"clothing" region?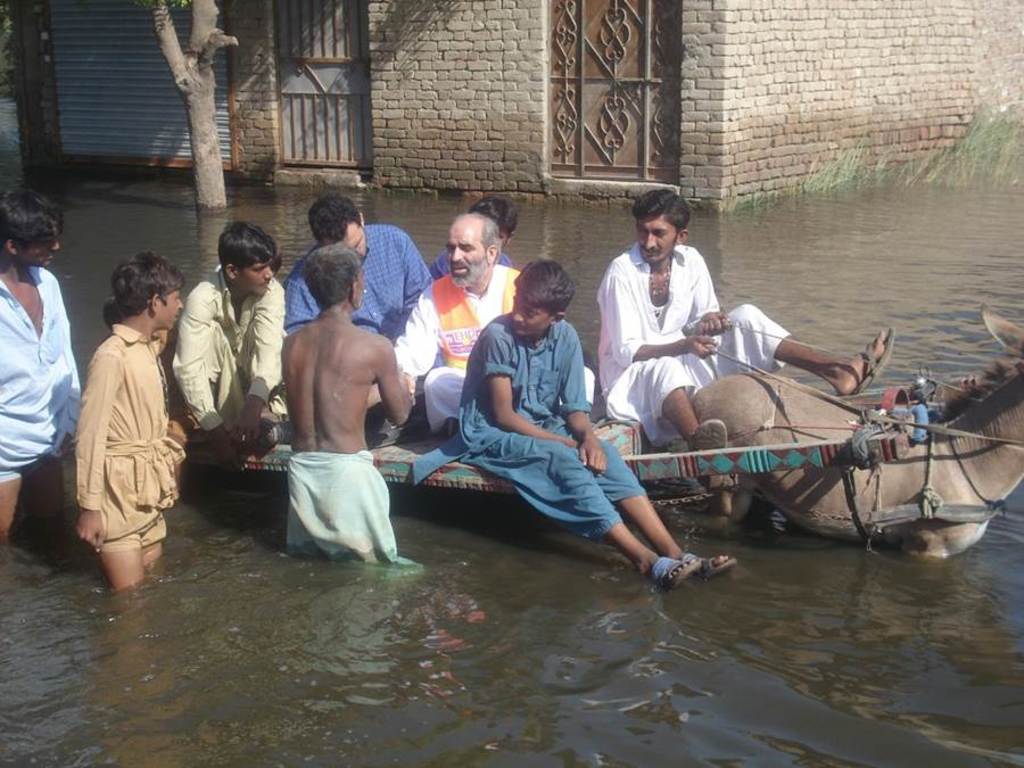
[x1=74, y1=324, x2=187, y2=553]
